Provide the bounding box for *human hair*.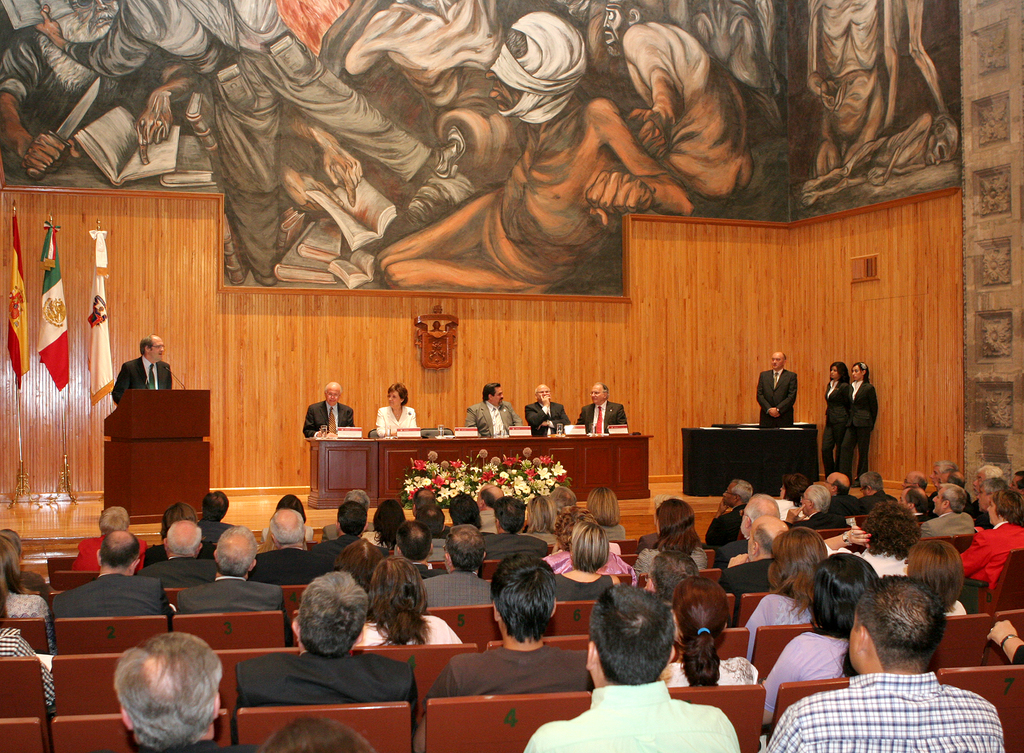
(left=852, top=574, right=947, bottom=674).
